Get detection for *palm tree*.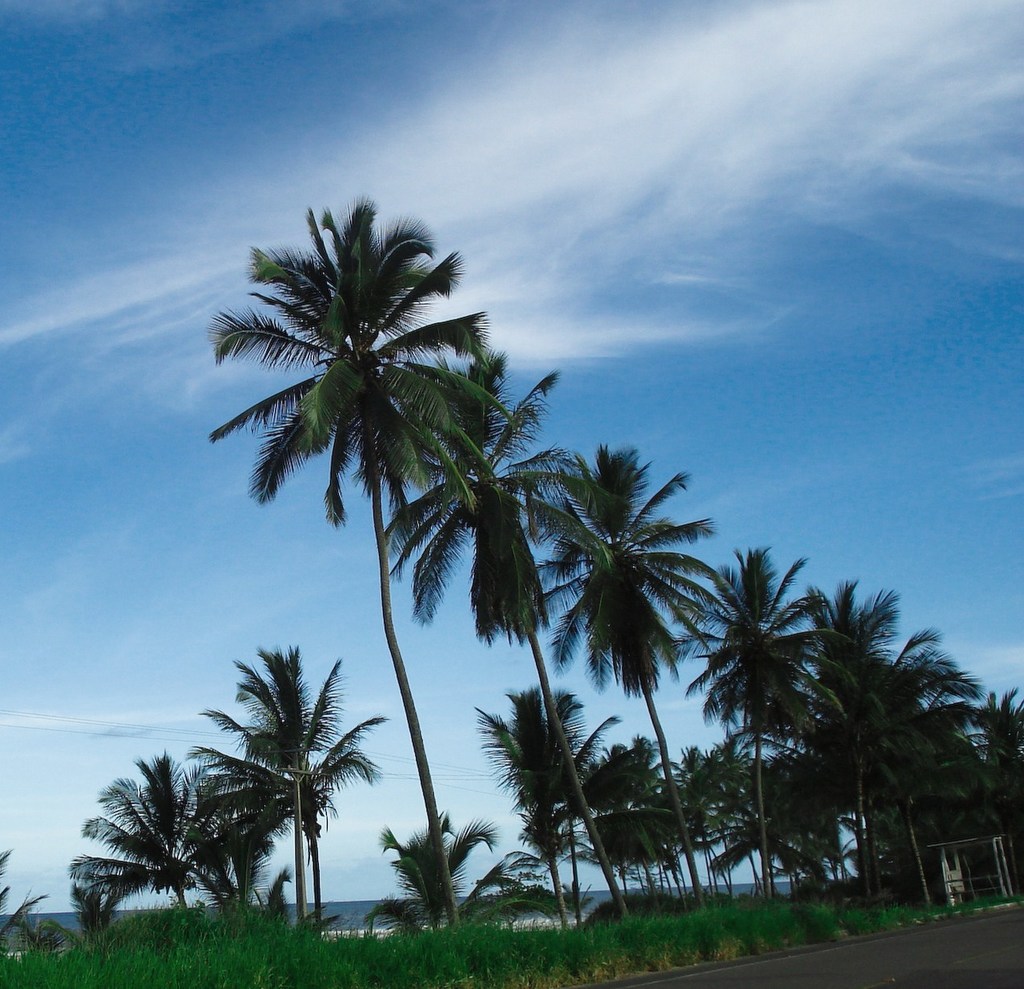
Detection: 229/258/581/939.
